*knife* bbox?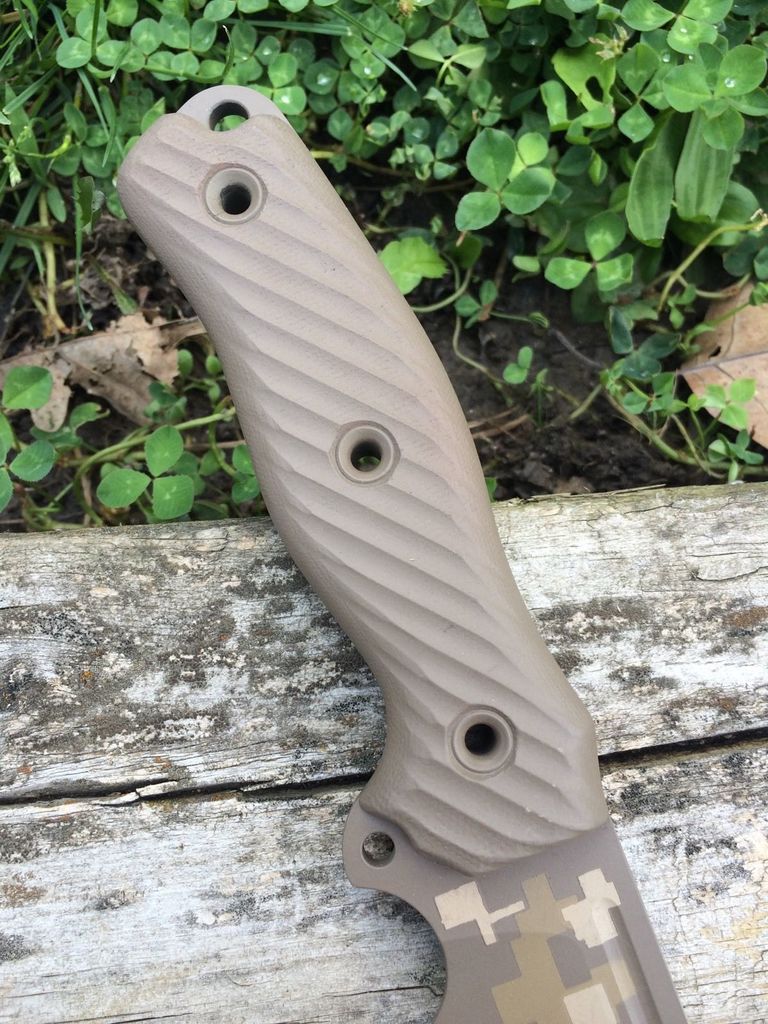
crop(112, 81, 688, 1023)
